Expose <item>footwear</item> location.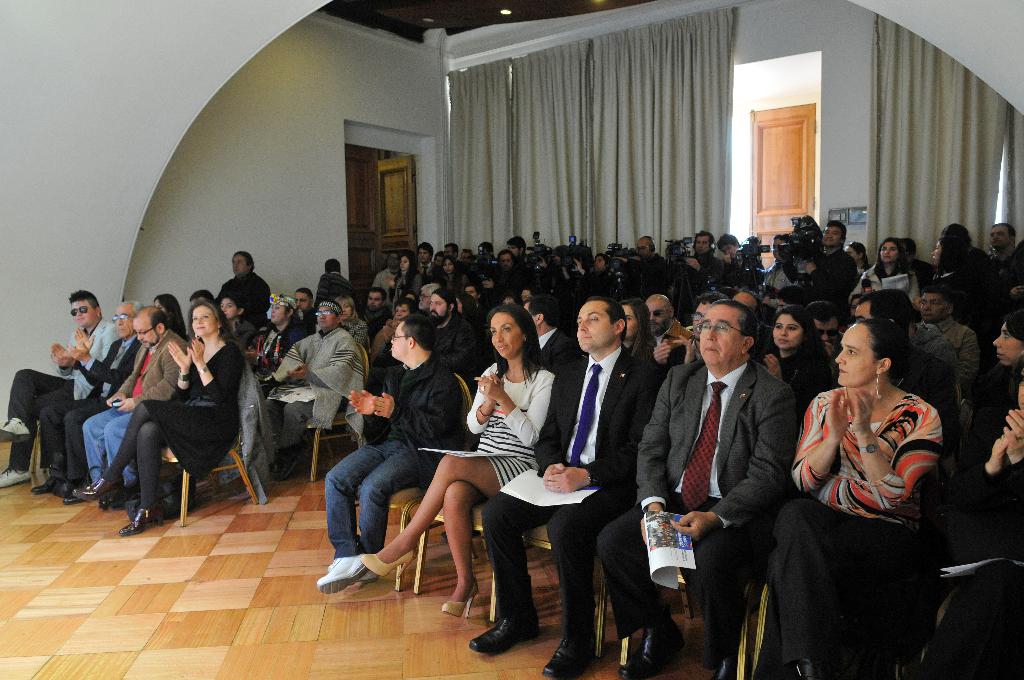
Exposed at crop(33, 471, 54, 496).
